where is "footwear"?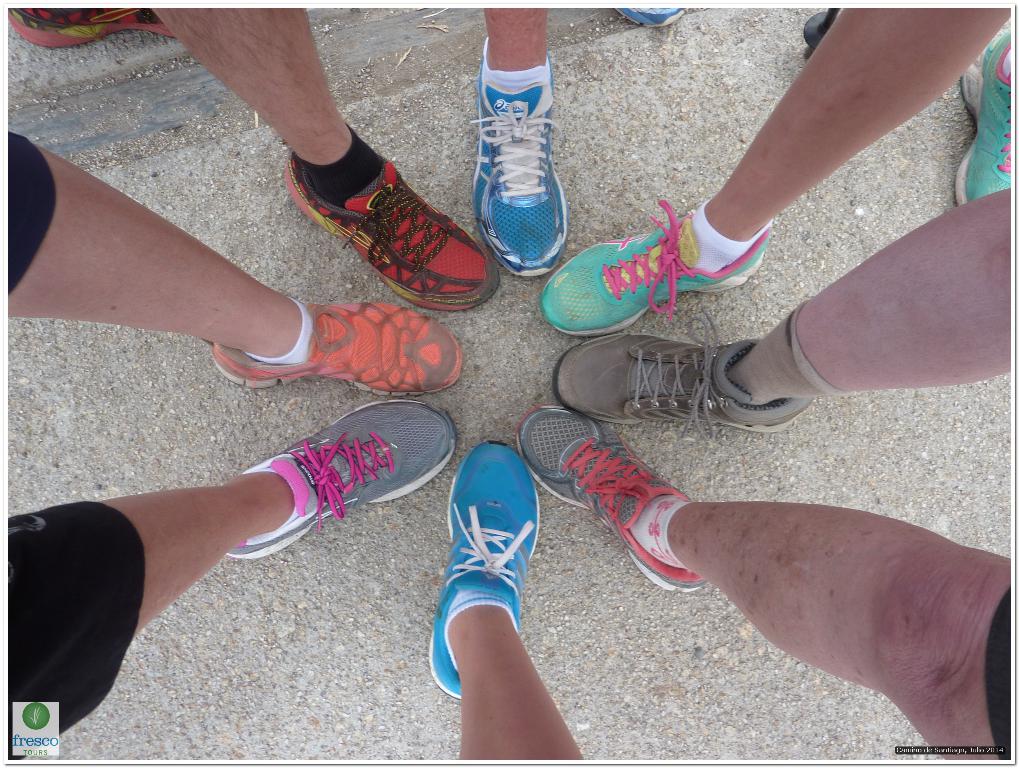
421,445,547,672.
